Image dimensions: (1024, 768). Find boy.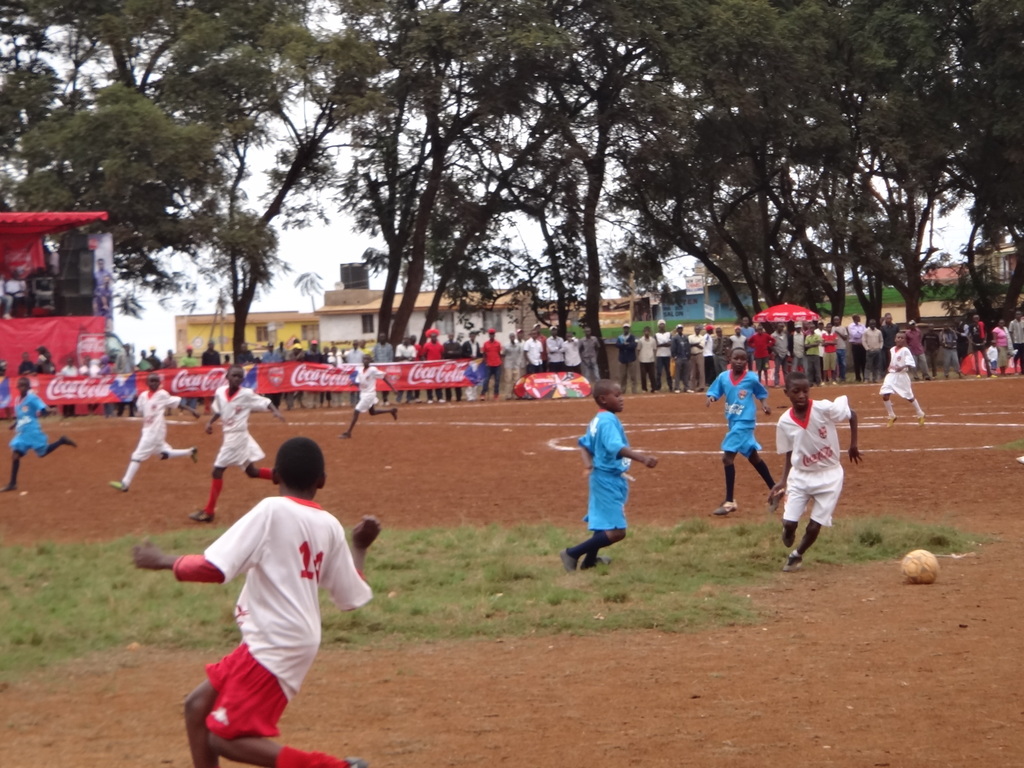
765,373,868,570.
